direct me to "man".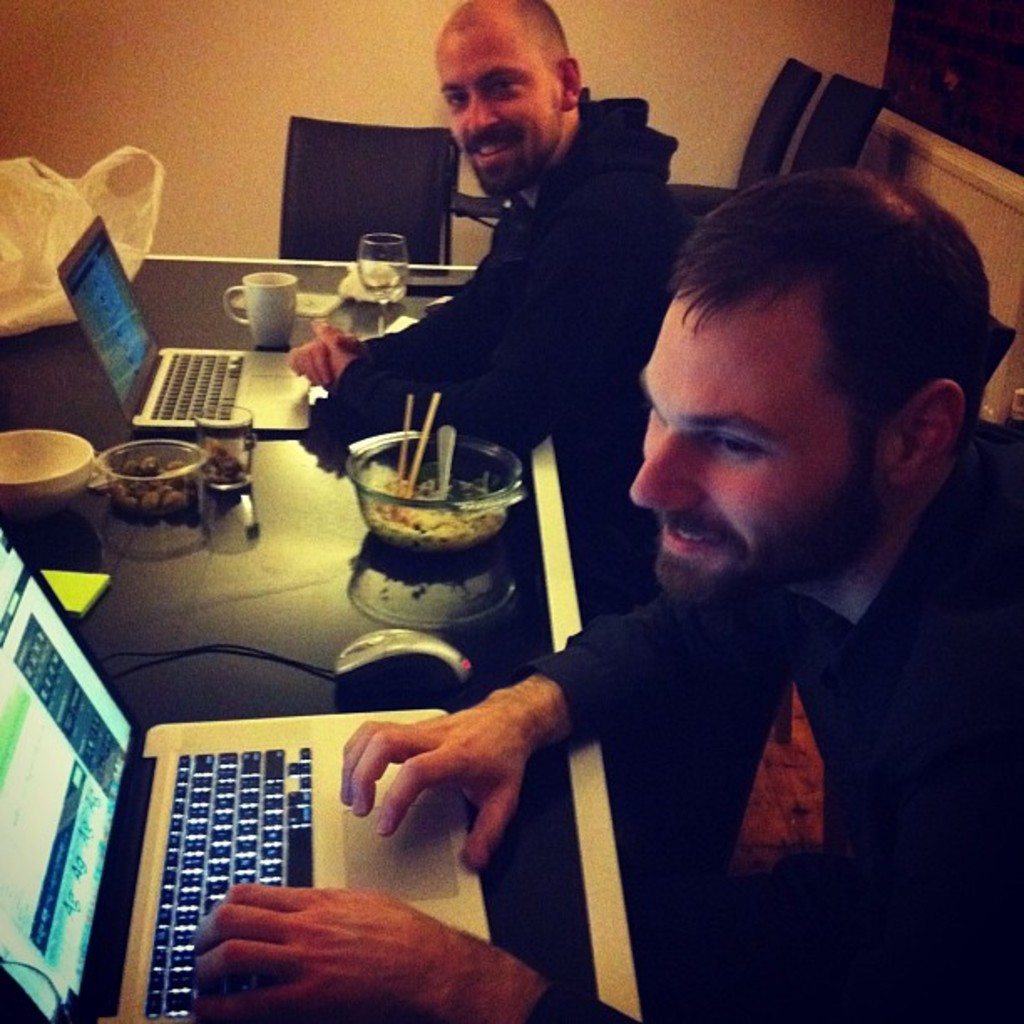
Direction: (284, 0, 694, 643).
